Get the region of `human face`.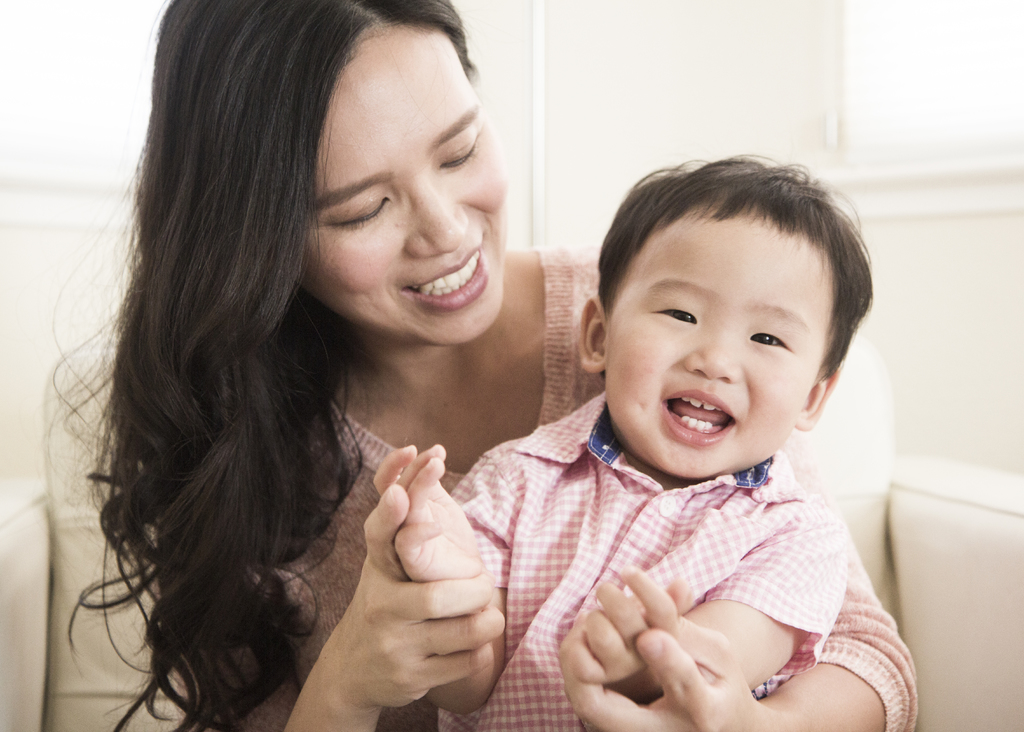
Rect(607, 206, 832, 479).
